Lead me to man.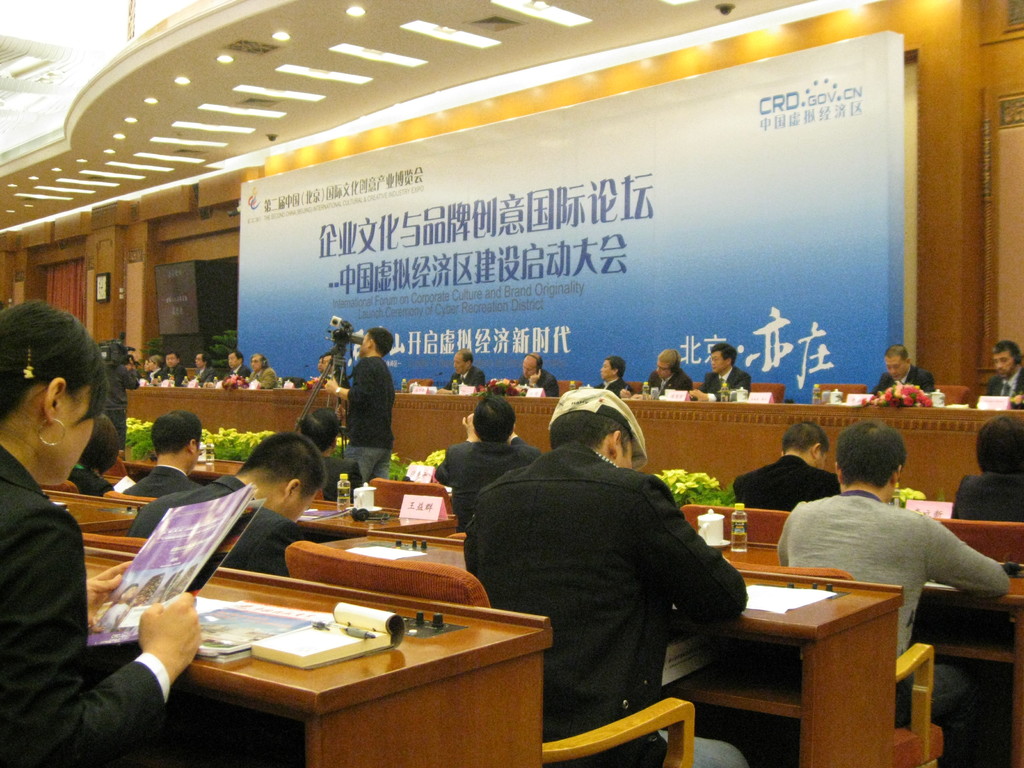
Lead to 102:342:141:462.
